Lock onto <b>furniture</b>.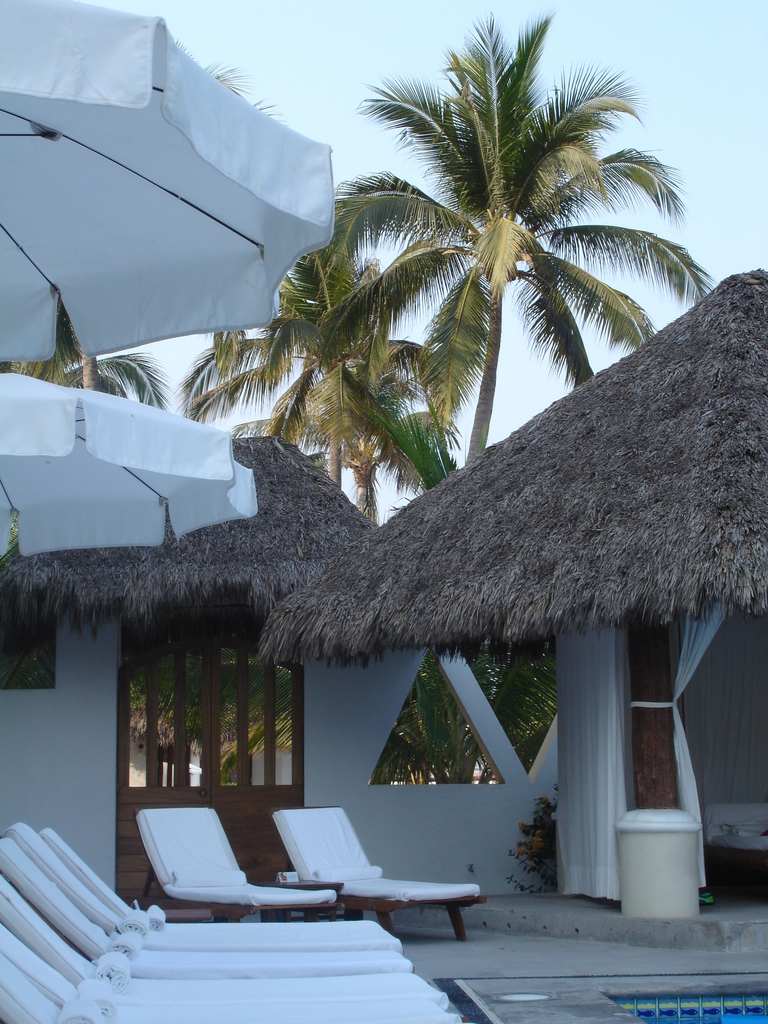
Locked: <region>137, 805, 338, 926</region>.
